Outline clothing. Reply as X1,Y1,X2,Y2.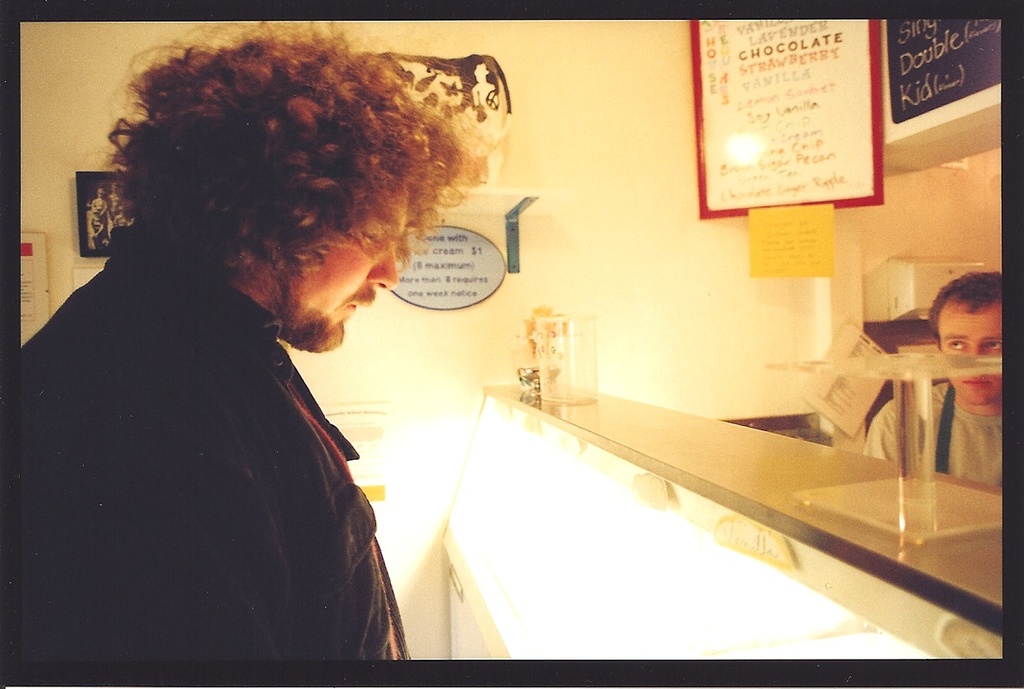
28,208,399,650.
